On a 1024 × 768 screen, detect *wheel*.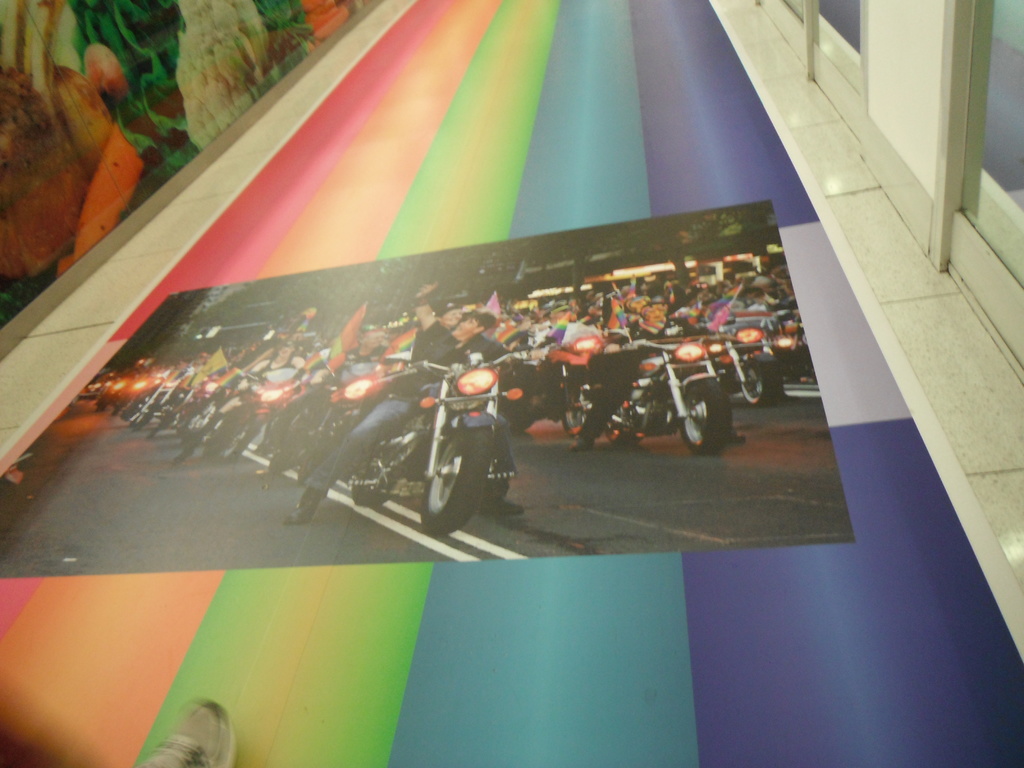
(x1=562, y1=399, x2=586, y2=433).
